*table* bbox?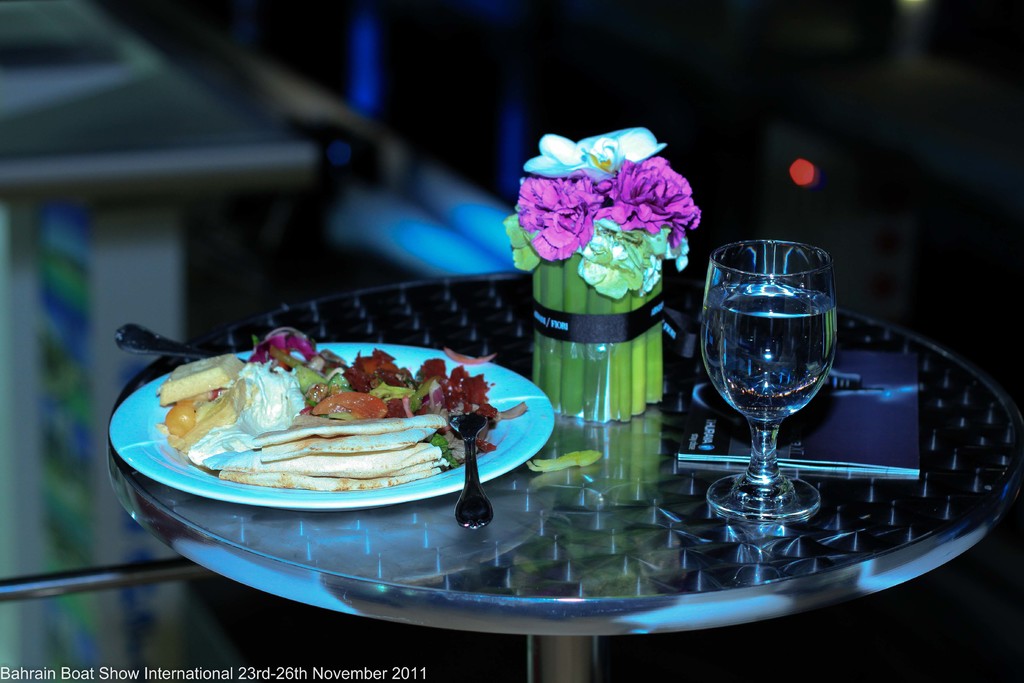
29 266 1023 662
